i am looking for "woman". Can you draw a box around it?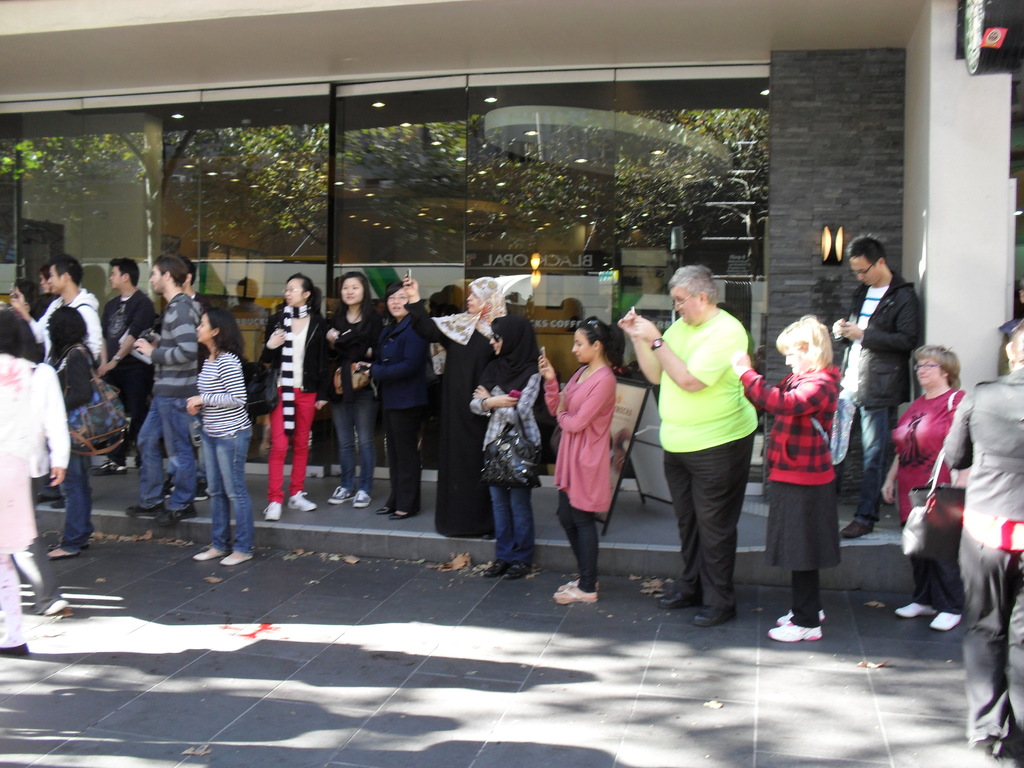
Sure, the bounding box is [889, 347, 966, 631].
